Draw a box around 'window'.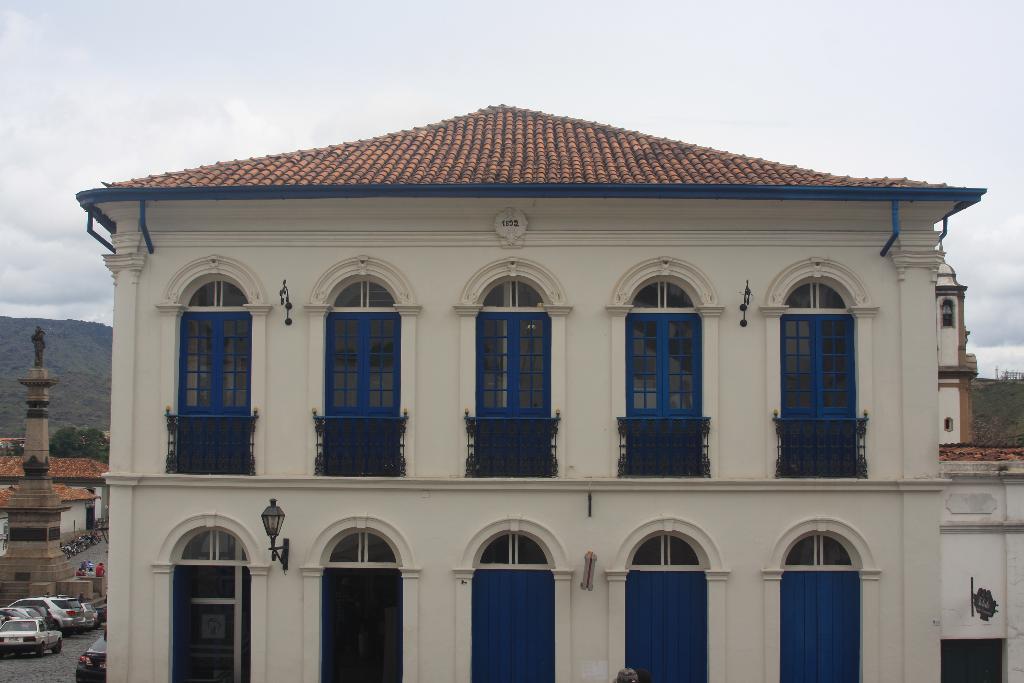
{"left": 468, "top": 533, "right": 556, "bottom": 682}.
